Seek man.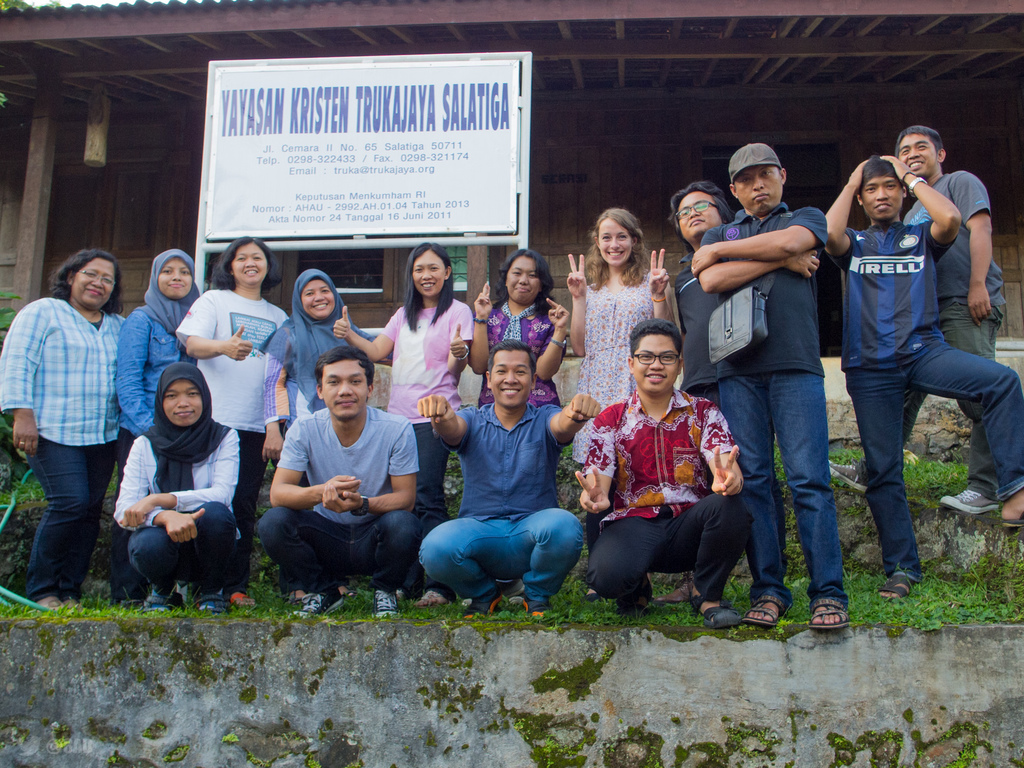
BBox(659, 181, 739, 607).
